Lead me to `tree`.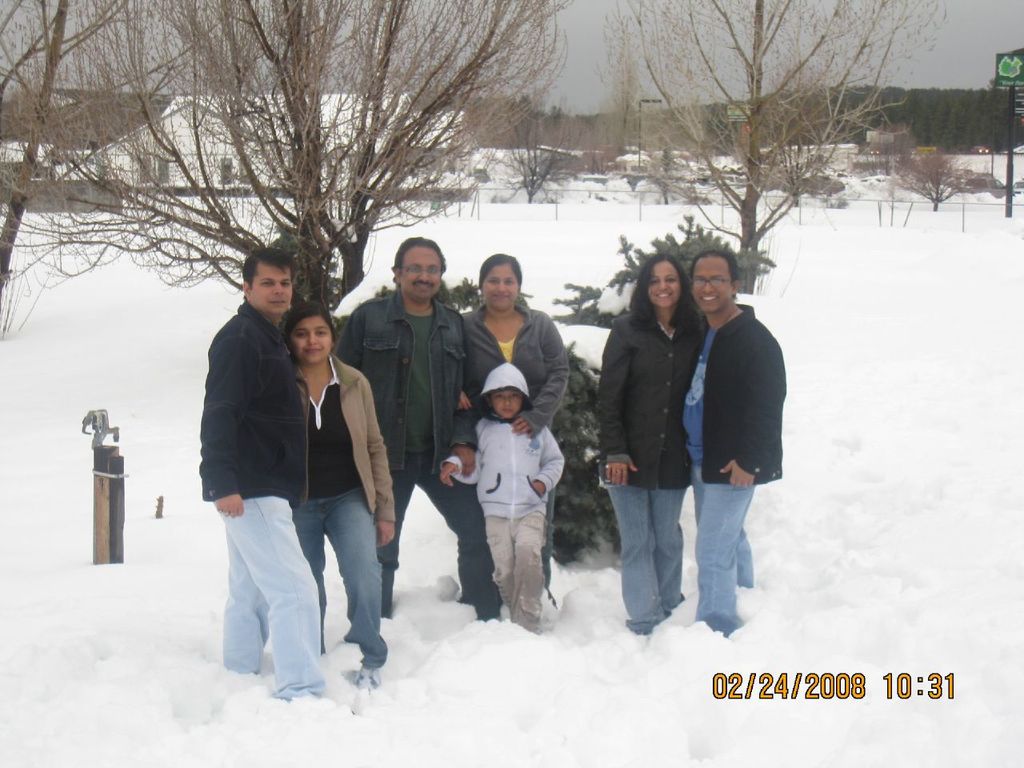
Lead to x1=99, y1=42, x2=608, y2=292.
